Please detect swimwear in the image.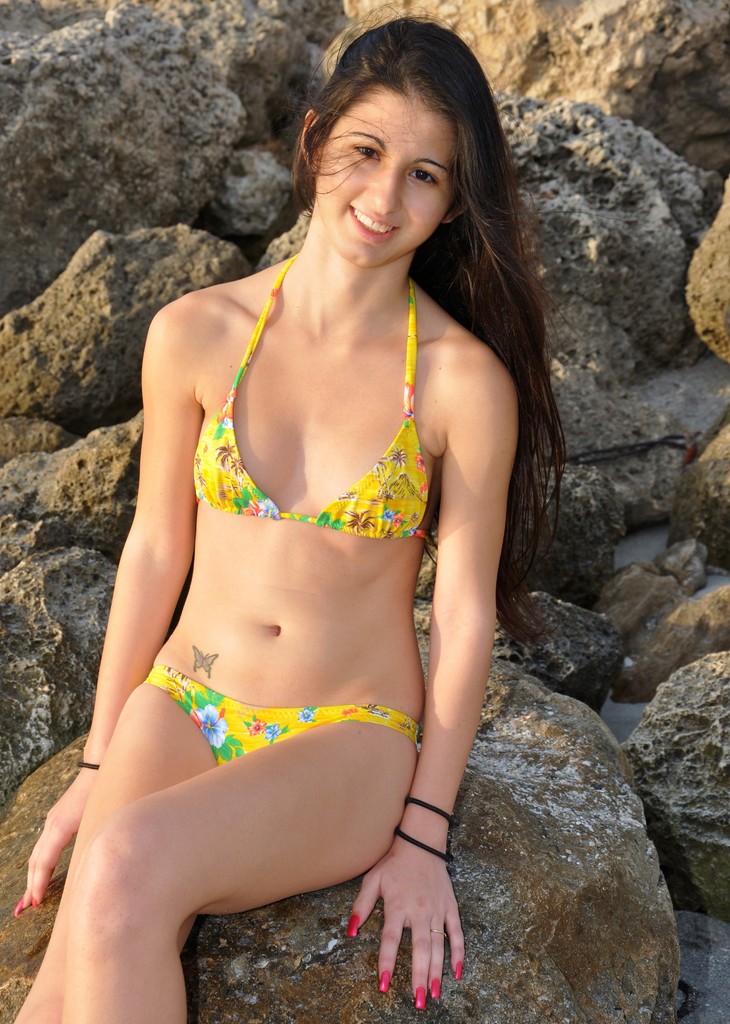
region(144, 662, 422, 772).
